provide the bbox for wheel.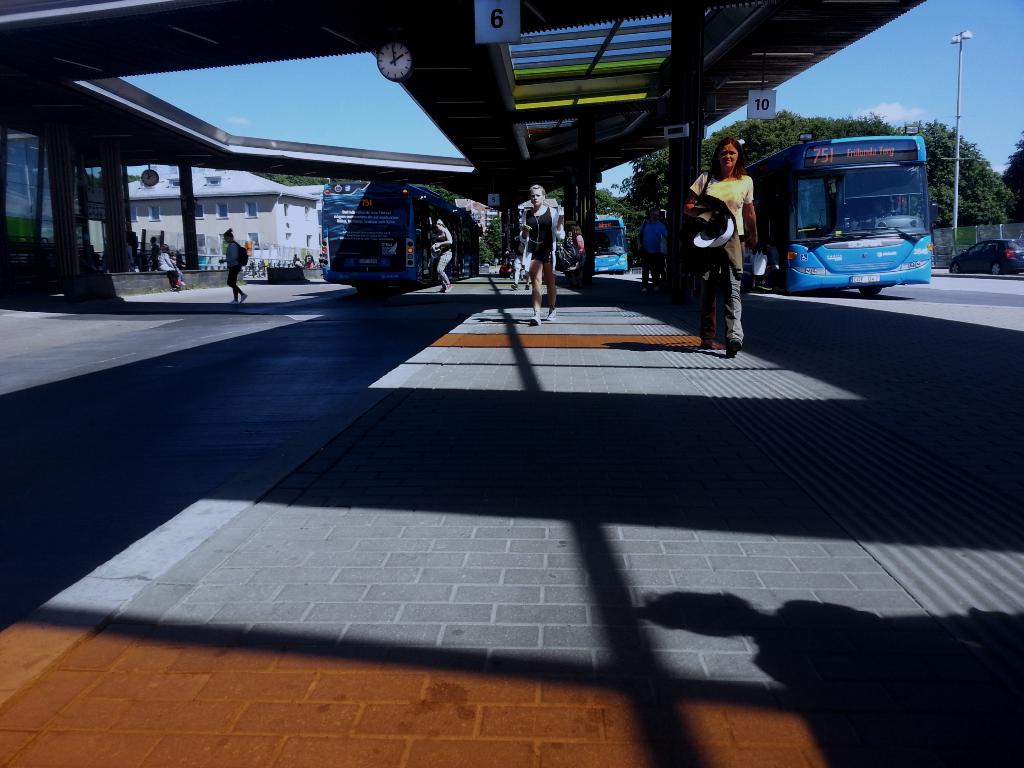
{"left": 948, "top": 263, "right": 958, "bottom": 272}.
